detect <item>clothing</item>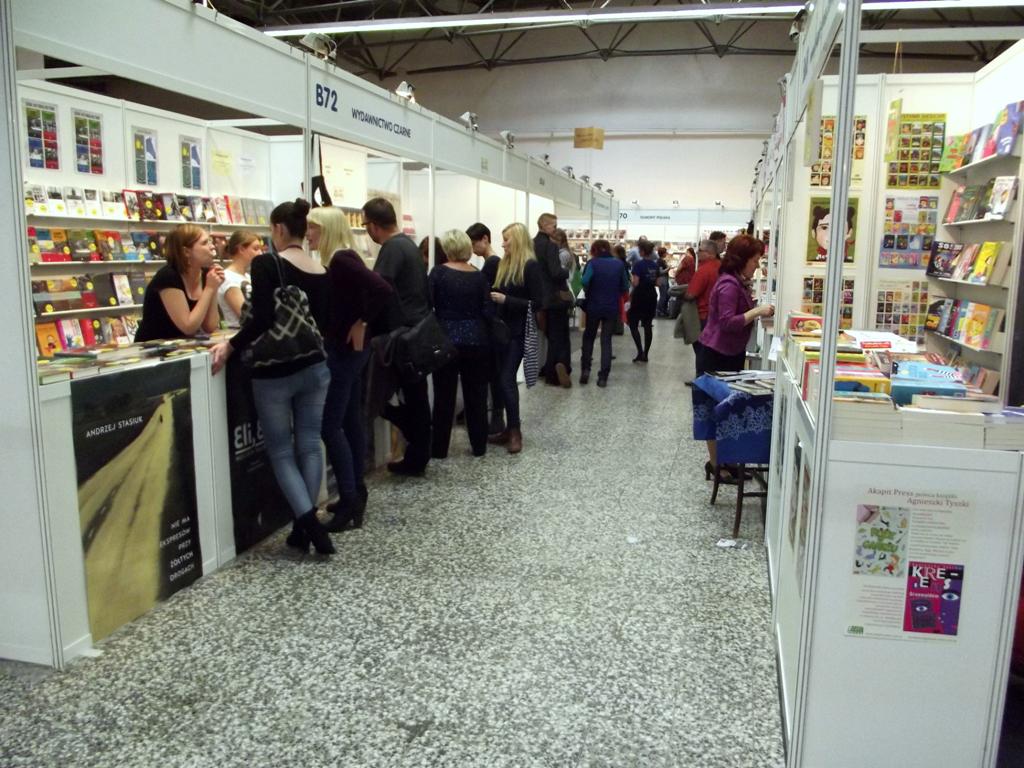
634,260,657,368
